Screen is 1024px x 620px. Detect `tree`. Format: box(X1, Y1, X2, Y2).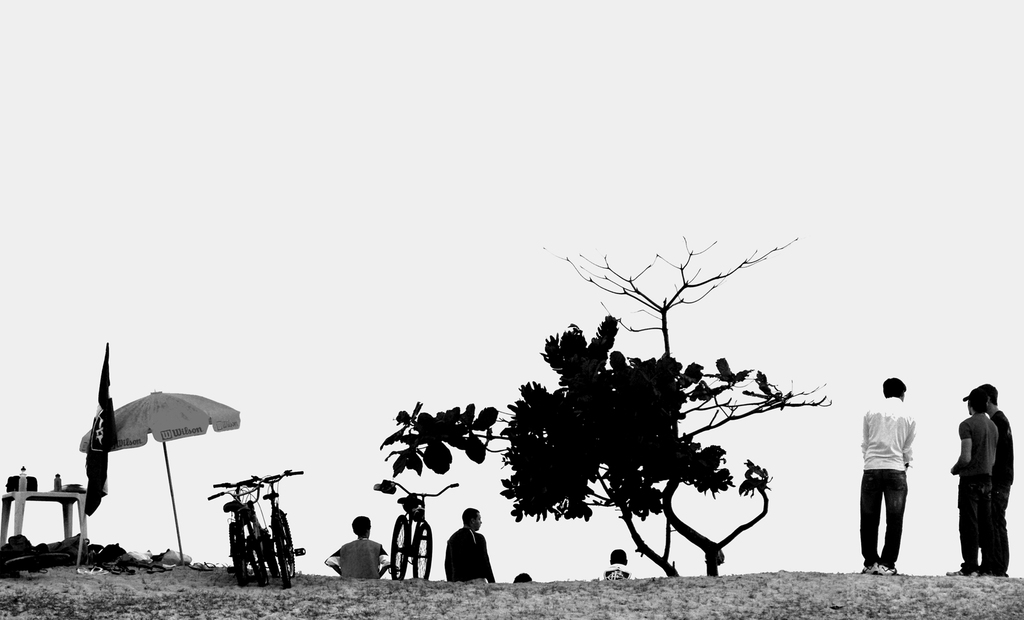
box(487, 300, 787, 586).
